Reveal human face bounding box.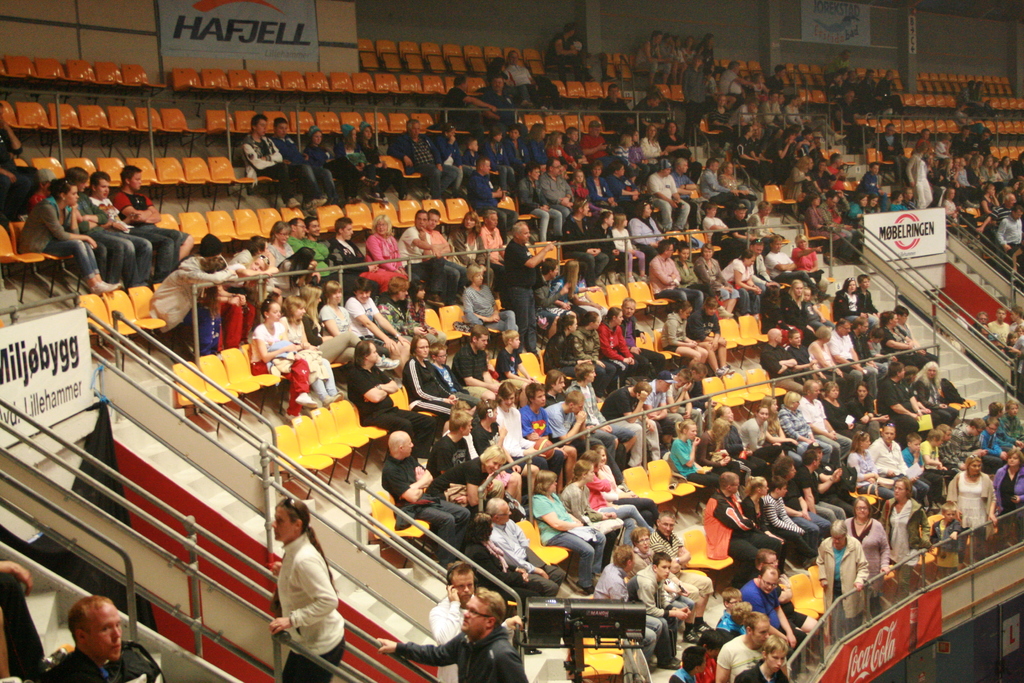
Revealed: [447,130,455,136].
